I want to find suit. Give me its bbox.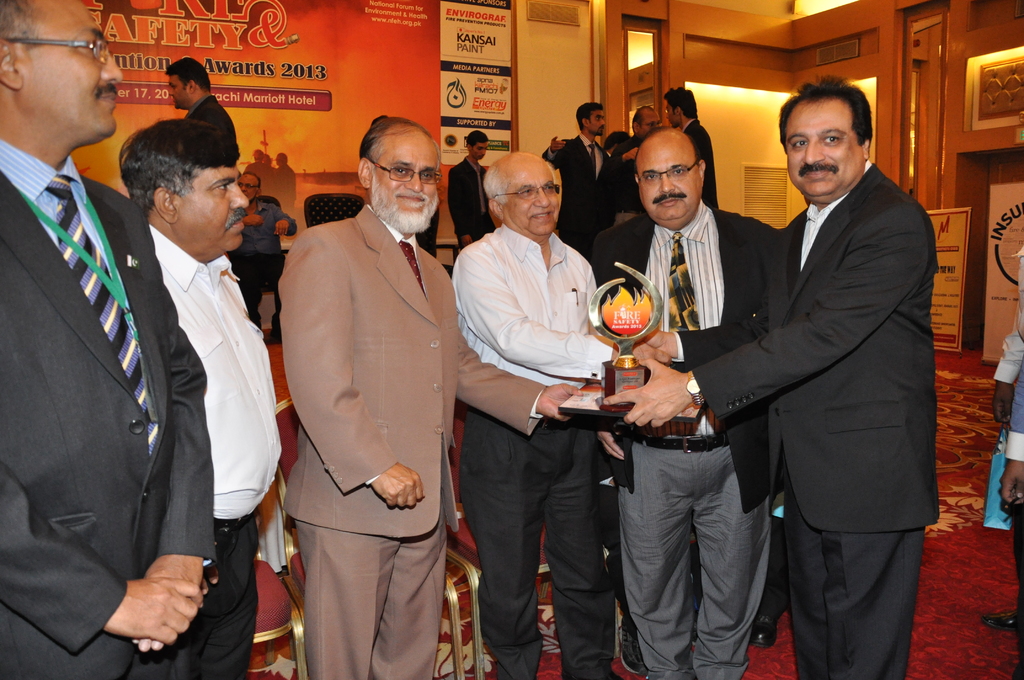
(685,118,719,207).
